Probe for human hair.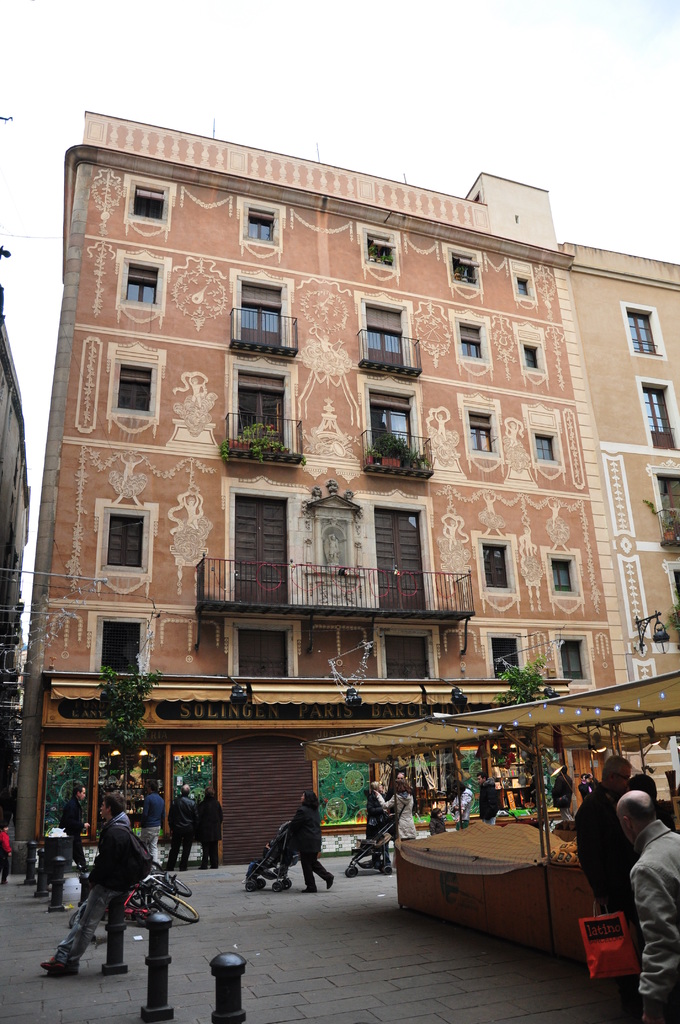
Probe result: 431 808 439 815.
